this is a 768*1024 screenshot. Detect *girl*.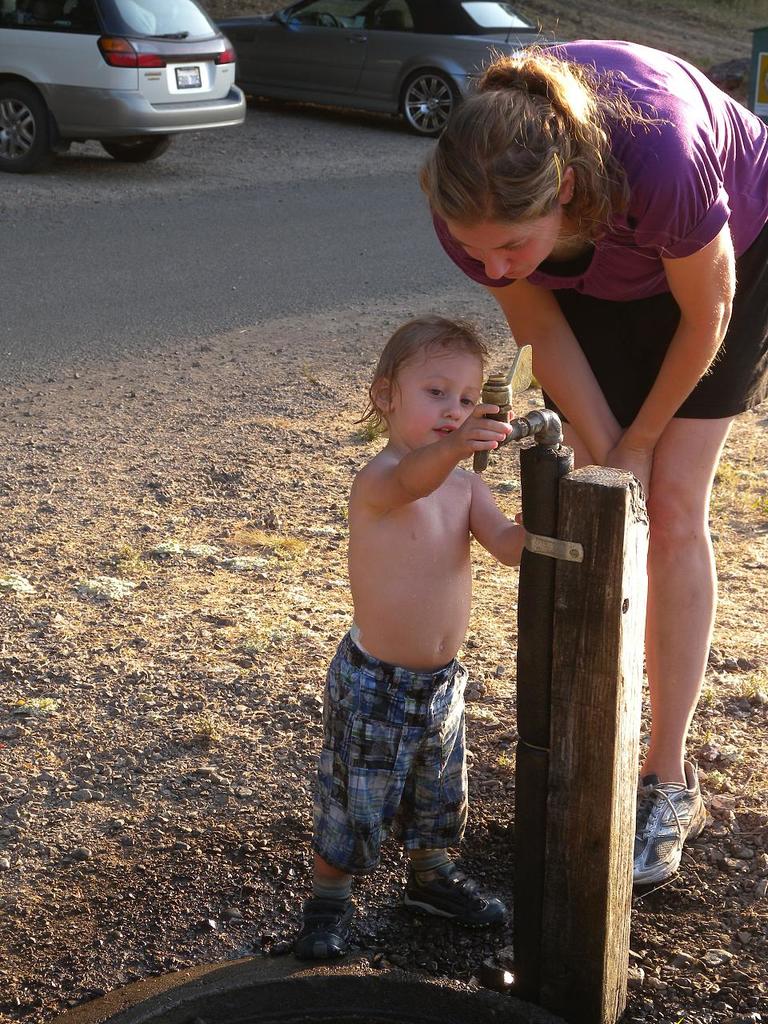
region(297, 314, 530, 958).
